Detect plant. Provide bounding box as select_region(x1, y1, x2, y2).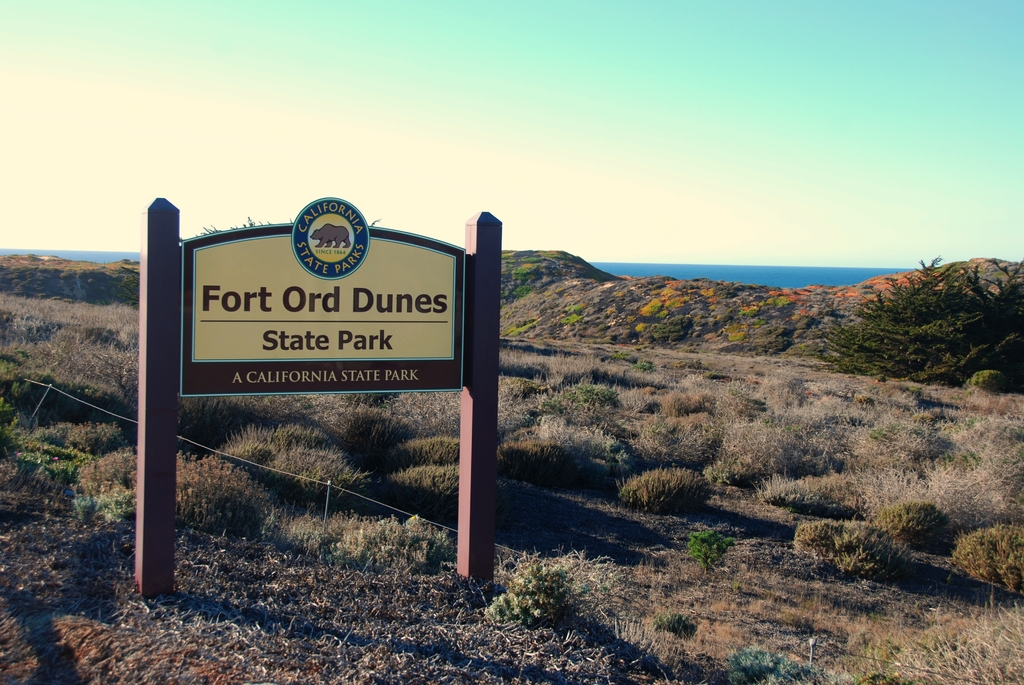
select_region(652, 611, 698, 642).
